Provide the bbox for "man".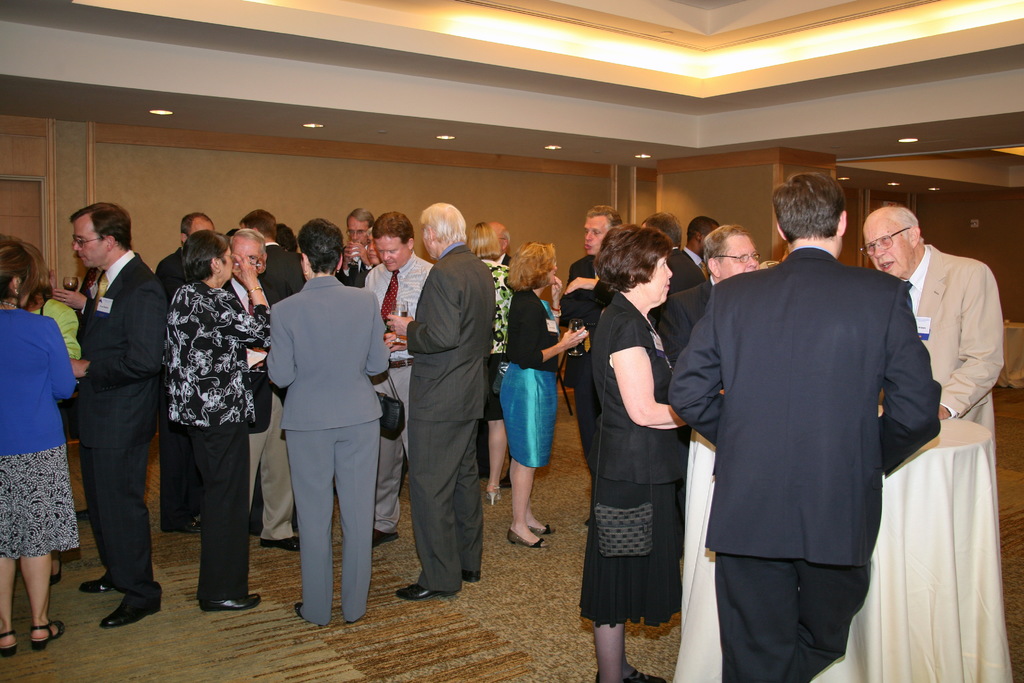
(x1=152, y1=210, x2=249, y2=534).
